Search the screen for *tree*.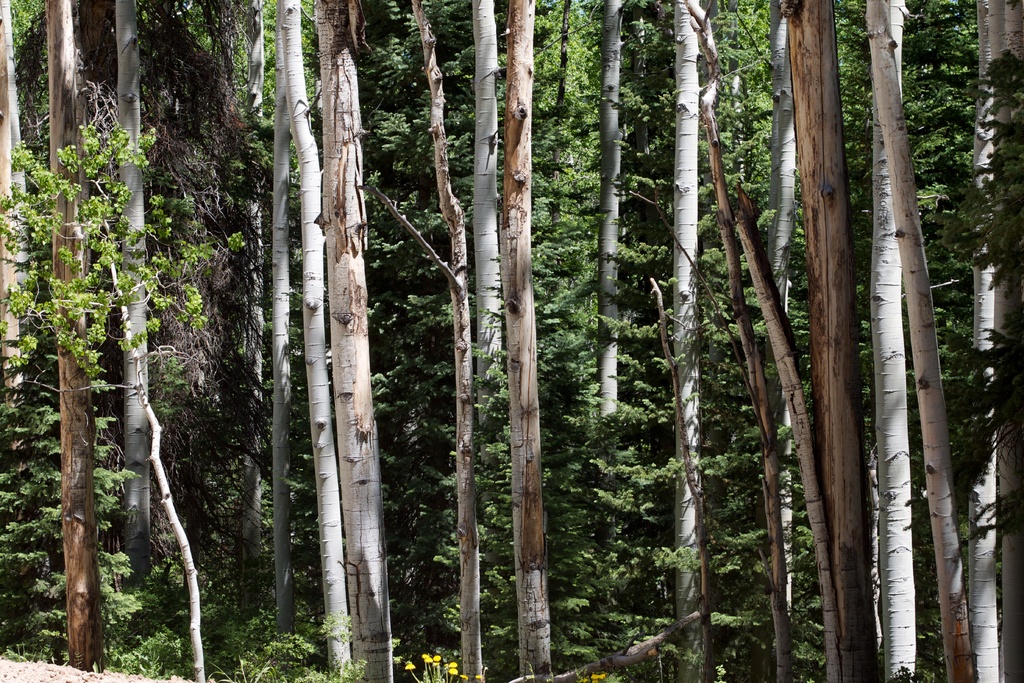
Found at left=275, top=0, right=391, bottom=682.
